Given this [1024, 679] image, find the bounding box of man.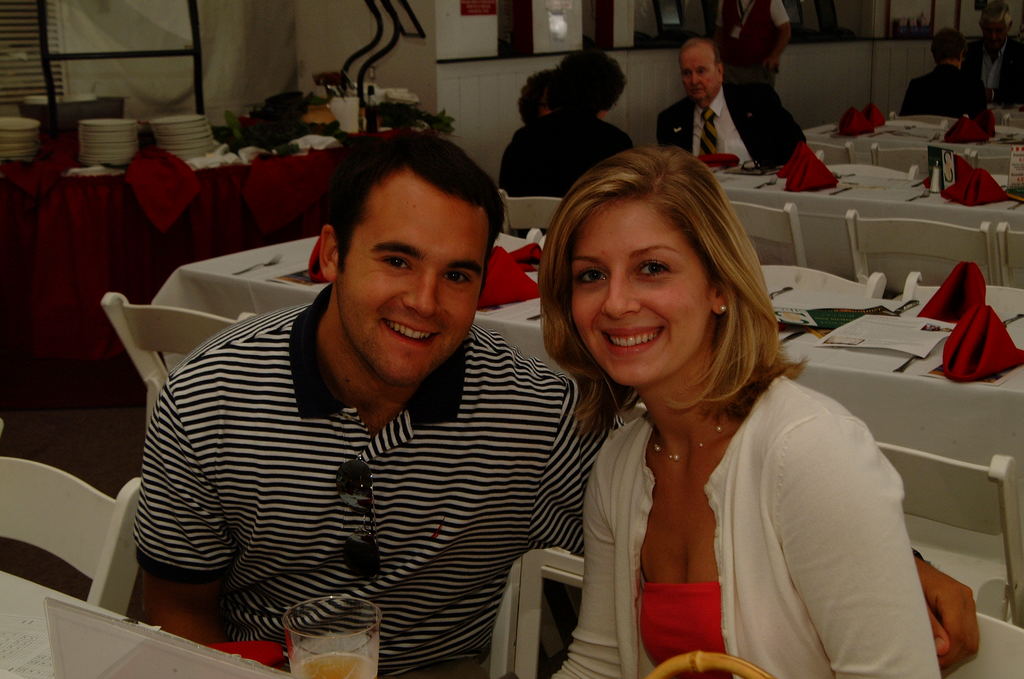
x1=710 y1=0 x2=791 y2=88.
